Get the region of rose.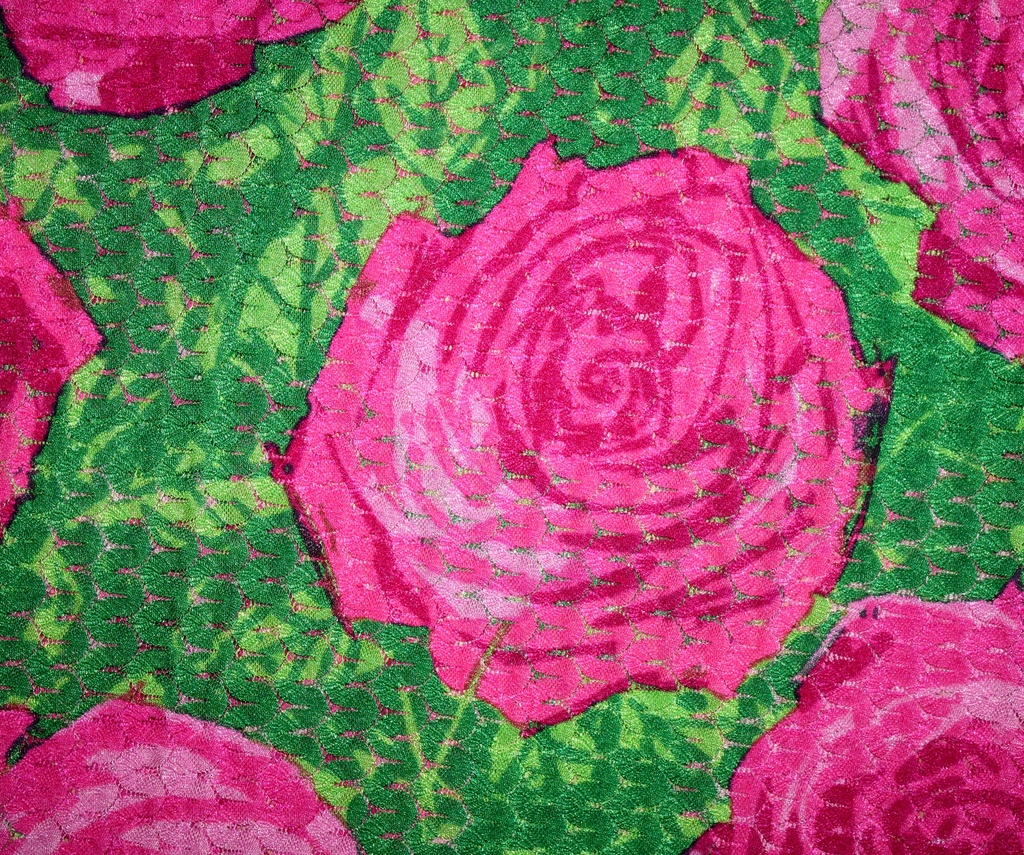
box=[0, 188, 108, 542].
